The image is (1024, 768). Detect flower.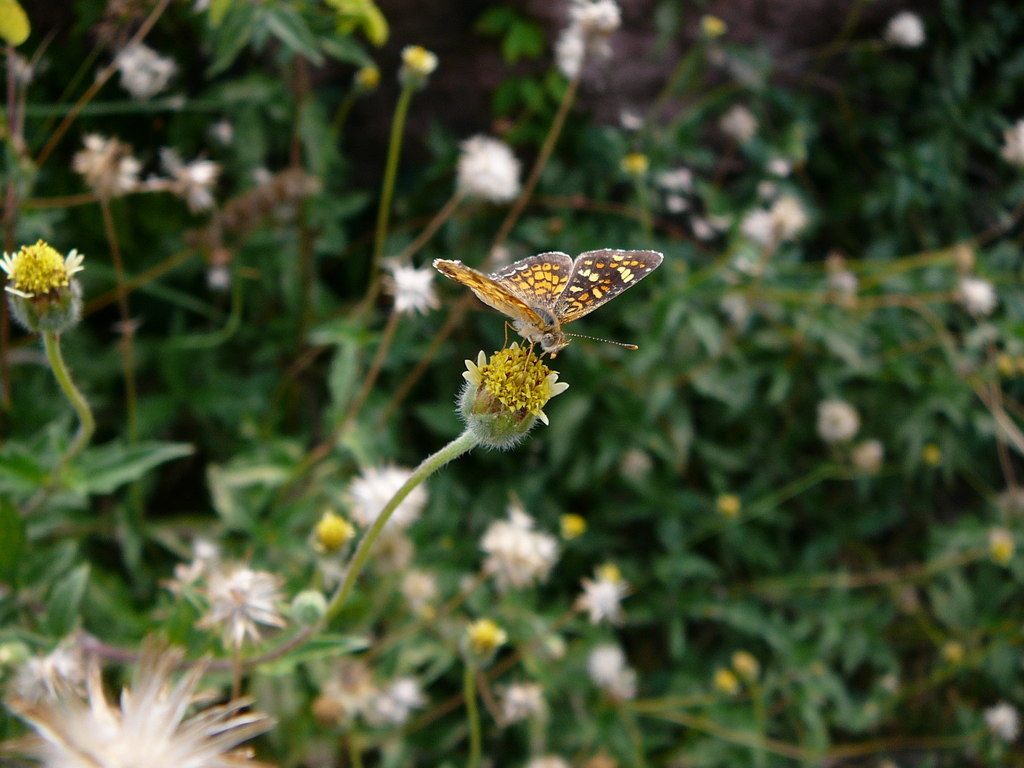
Detection: bbox=[483, 505, 566, 594].
